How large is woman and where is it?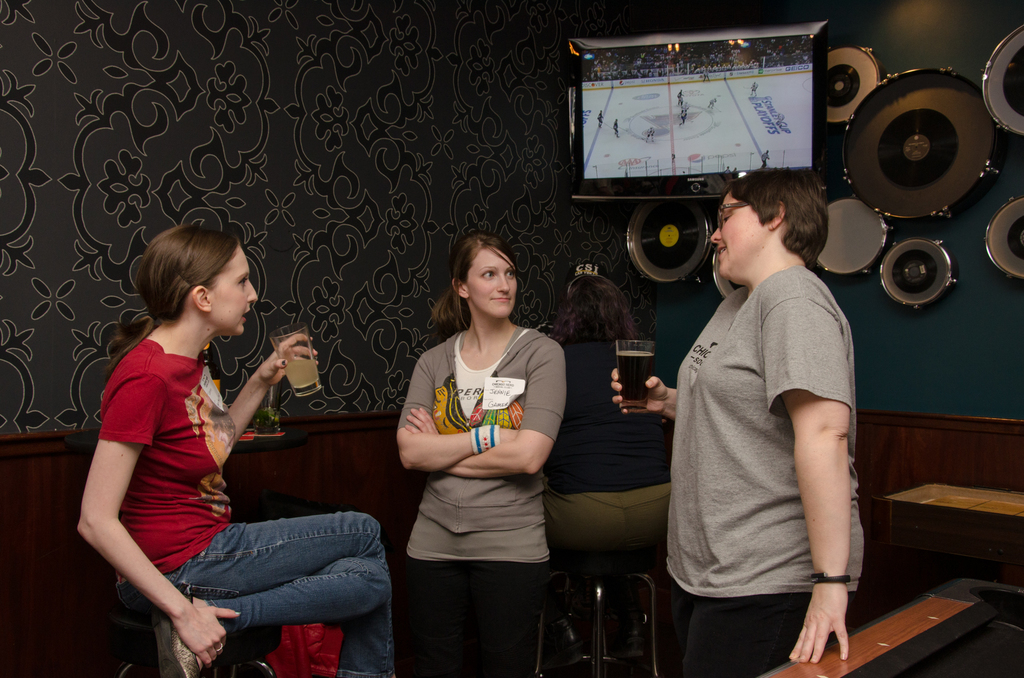
Bounding box: locate(384, 232, 563, 677).
